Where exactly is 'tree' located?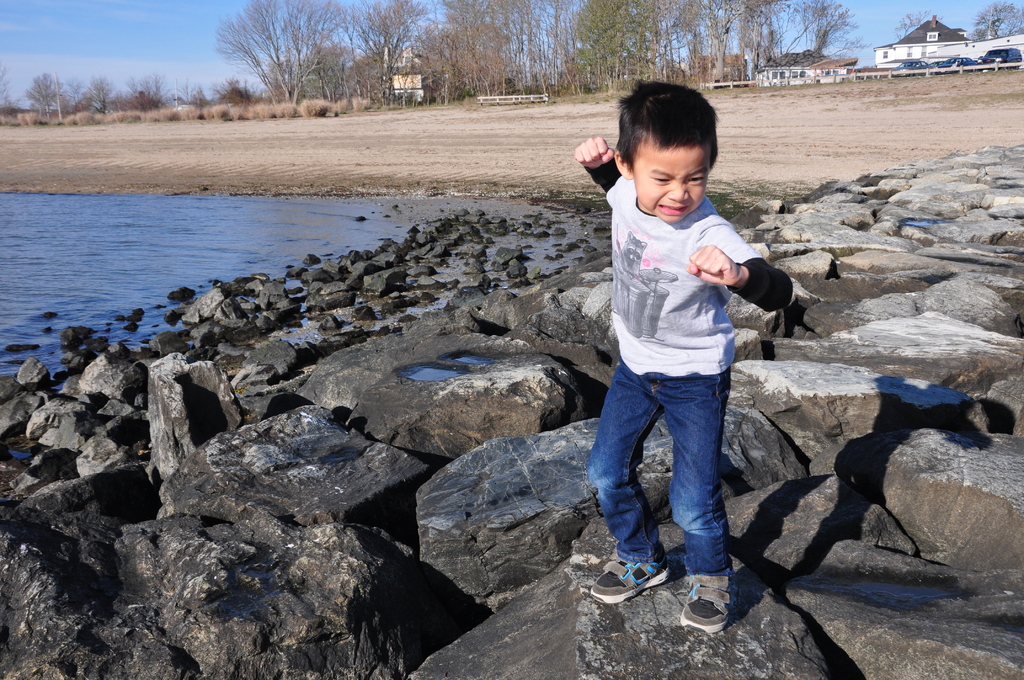
Its bounding box is 0 63 20 113.
